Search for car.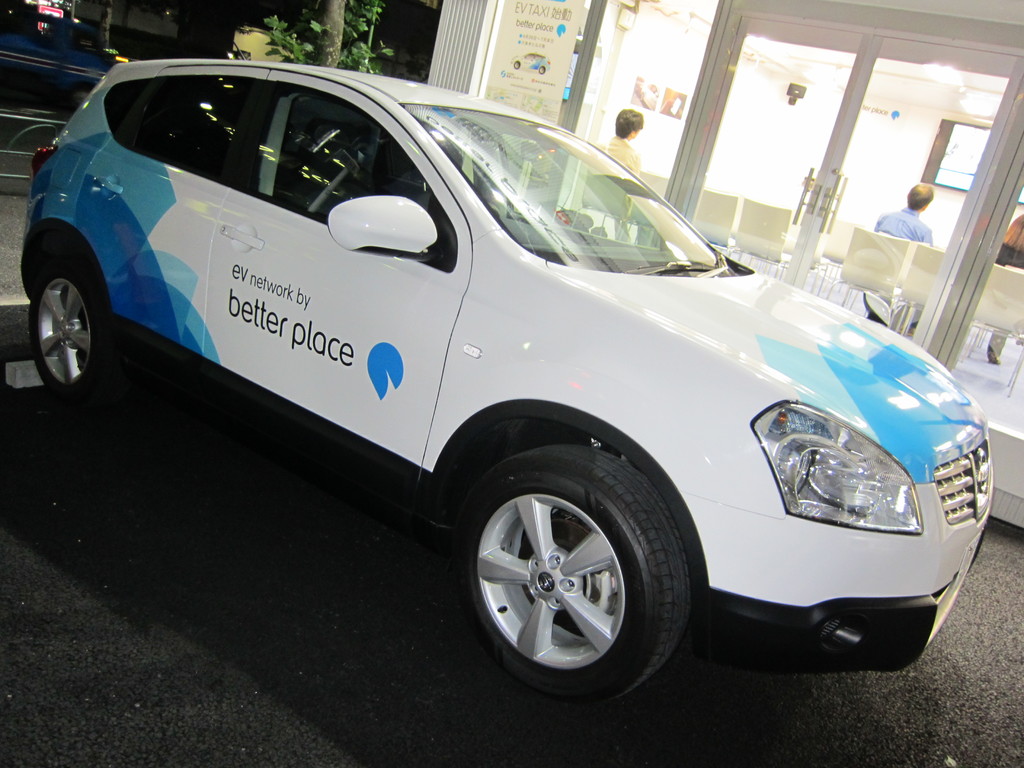
Found at {"x1": 0, "y1": 3, "x2": 126, "y2": 180}.
